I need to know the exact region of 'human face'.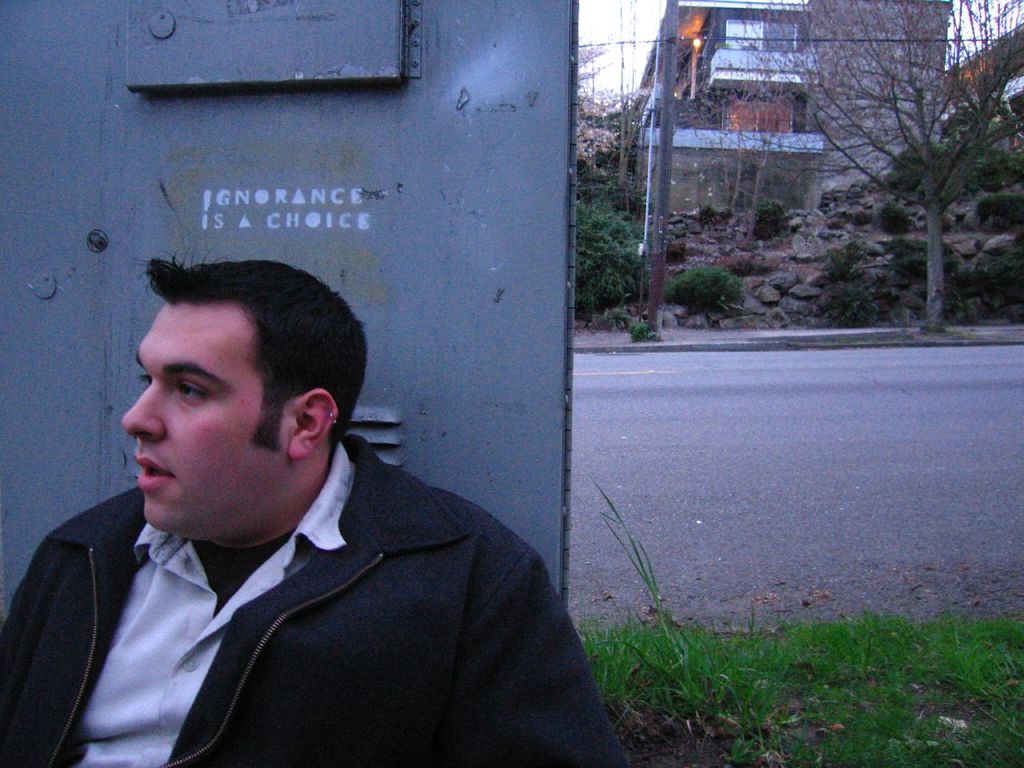
Region: box=[121, 302, 286, 544].
